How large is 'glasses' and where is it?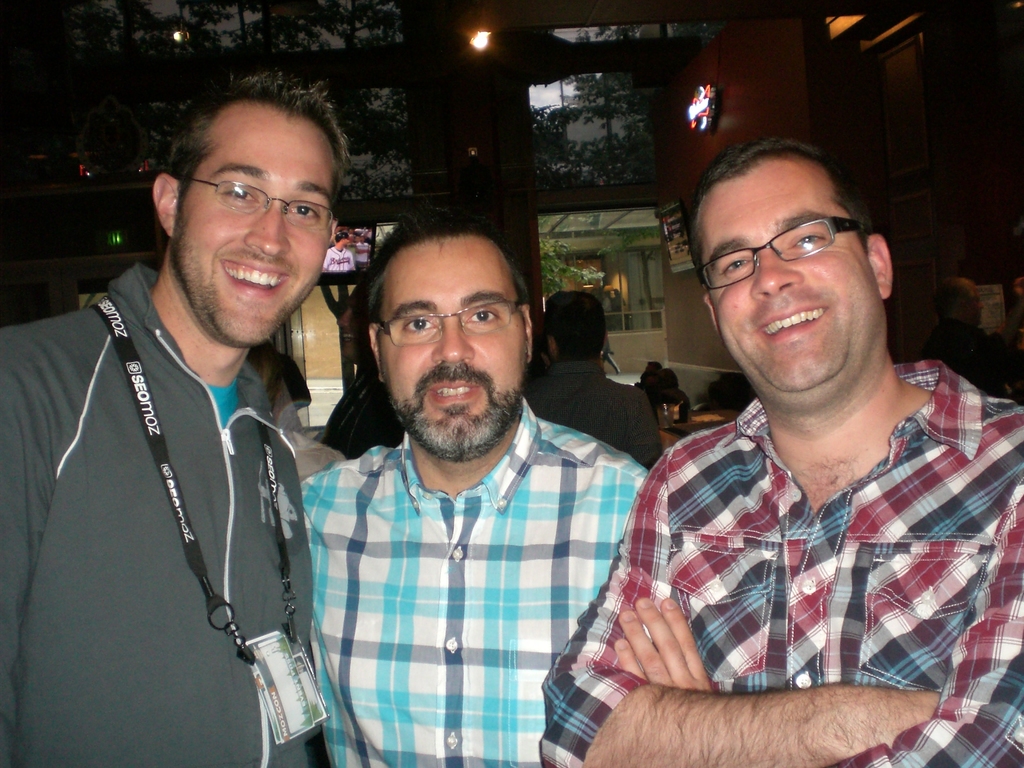
Bounding box: {"x1": 697, "y1": 214, "x2": 873, "y2": 306}.
